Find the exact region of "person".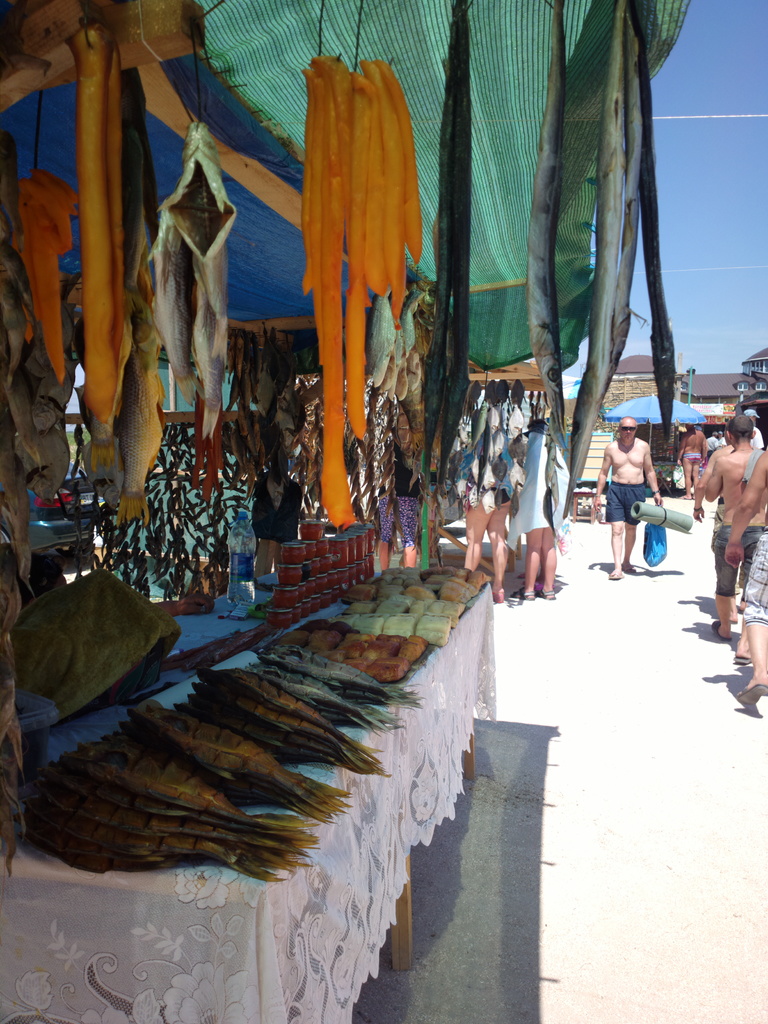
Exact region: 706:426:728:452.
